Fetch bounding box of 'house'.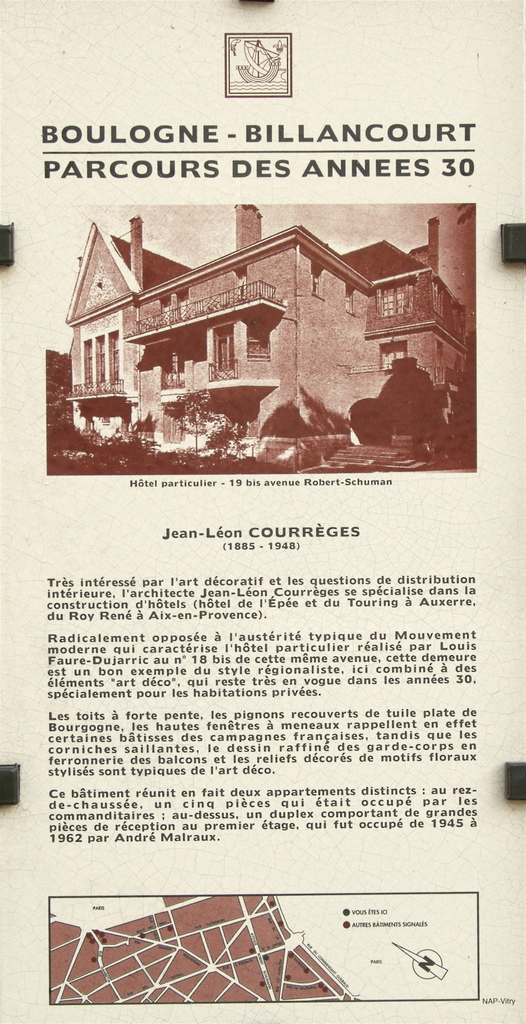
Bbox: <region>65, 202, 468, 473</region>.
